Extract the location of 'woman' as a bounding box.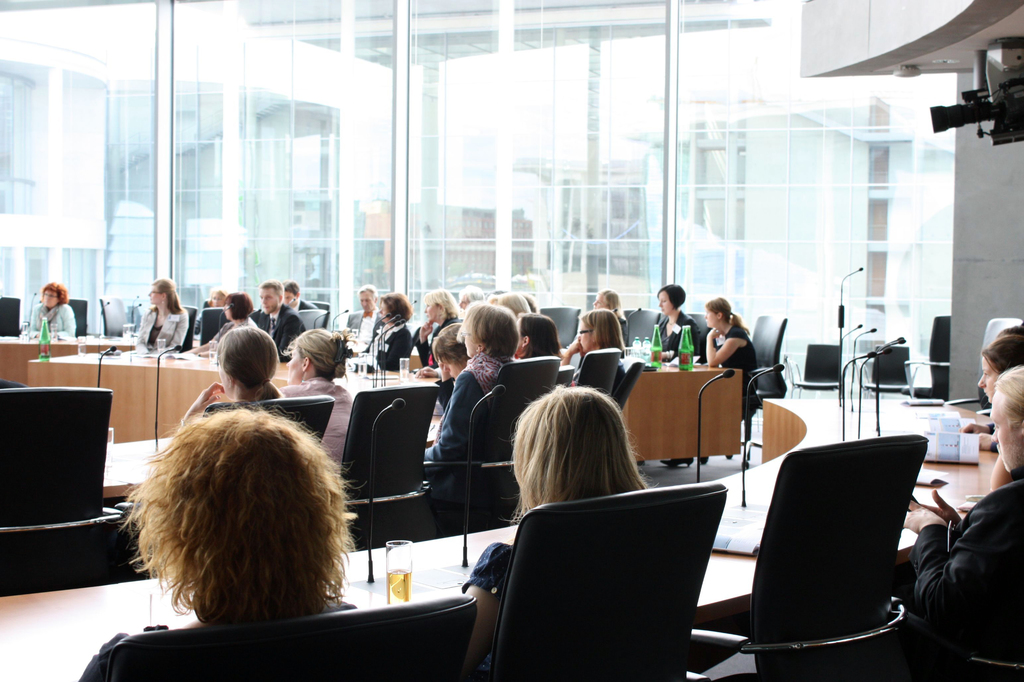
657, 284, 703, 357.
